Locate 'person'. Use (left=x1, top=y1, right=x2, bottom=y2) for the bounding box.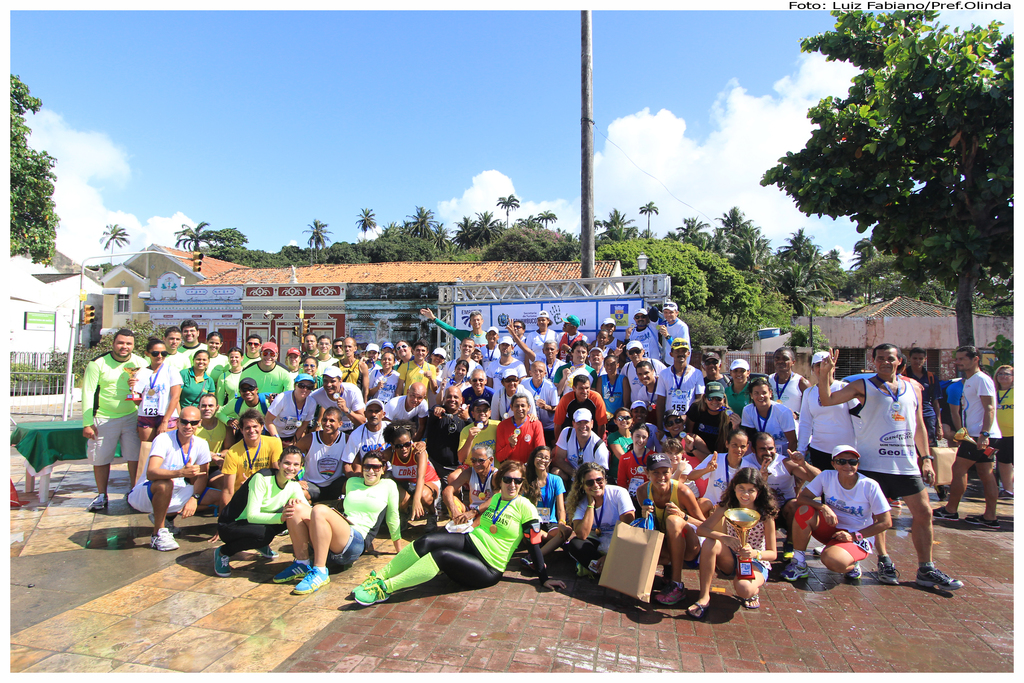
(left=263, top=372, right=318, bottom=445).
